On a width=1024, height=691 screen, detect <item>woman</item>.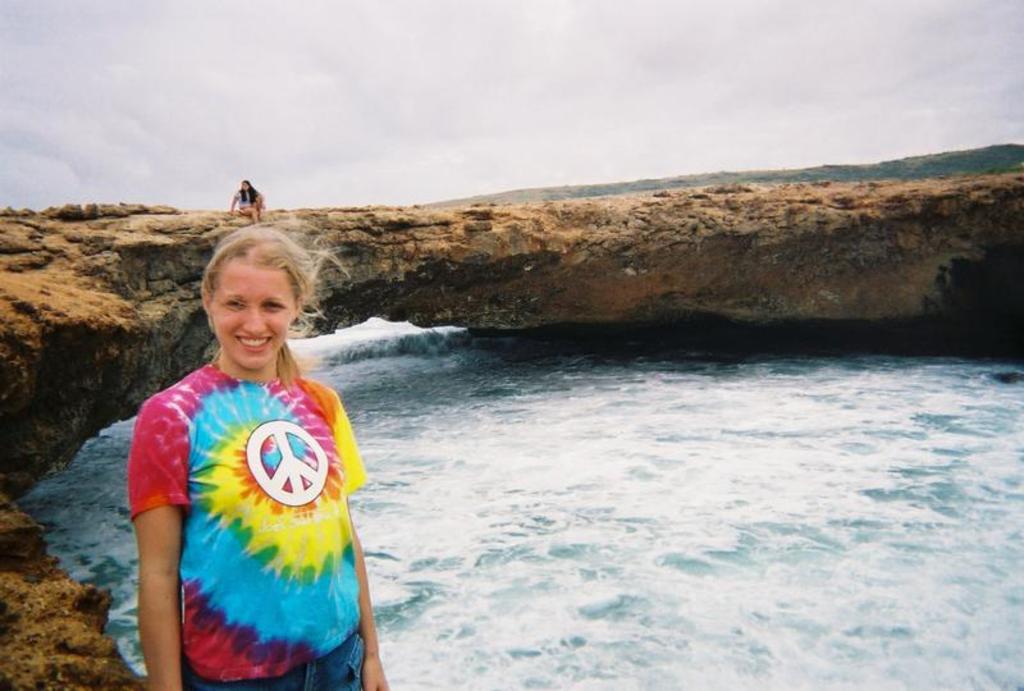
[232, 170, 270, 221].
